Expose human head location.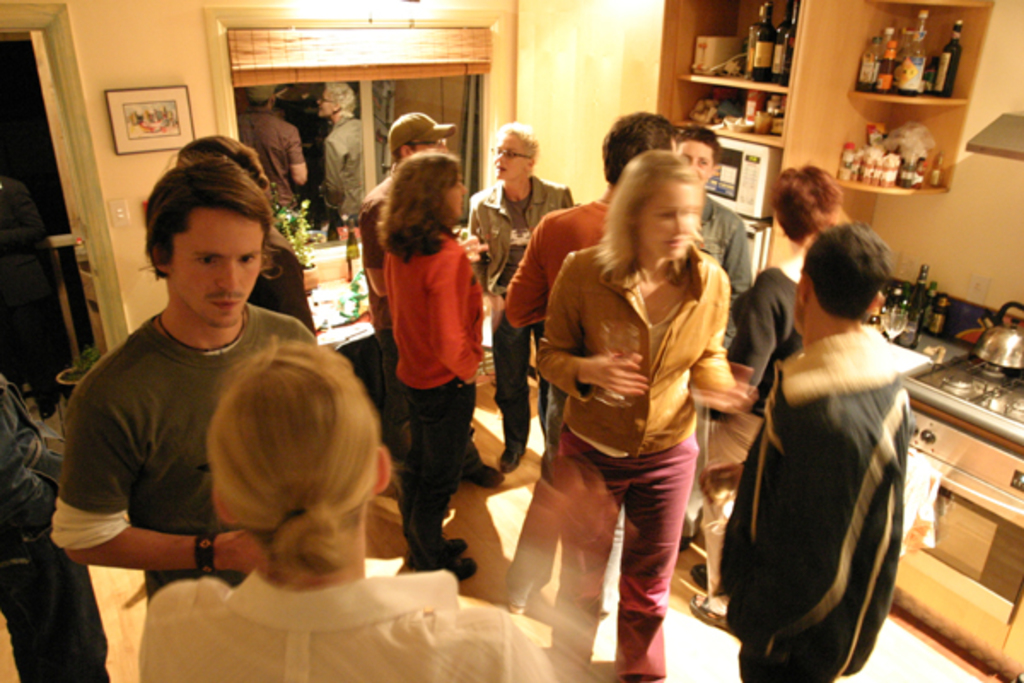
Exposed at bbox(186, 345, 382, 577).
